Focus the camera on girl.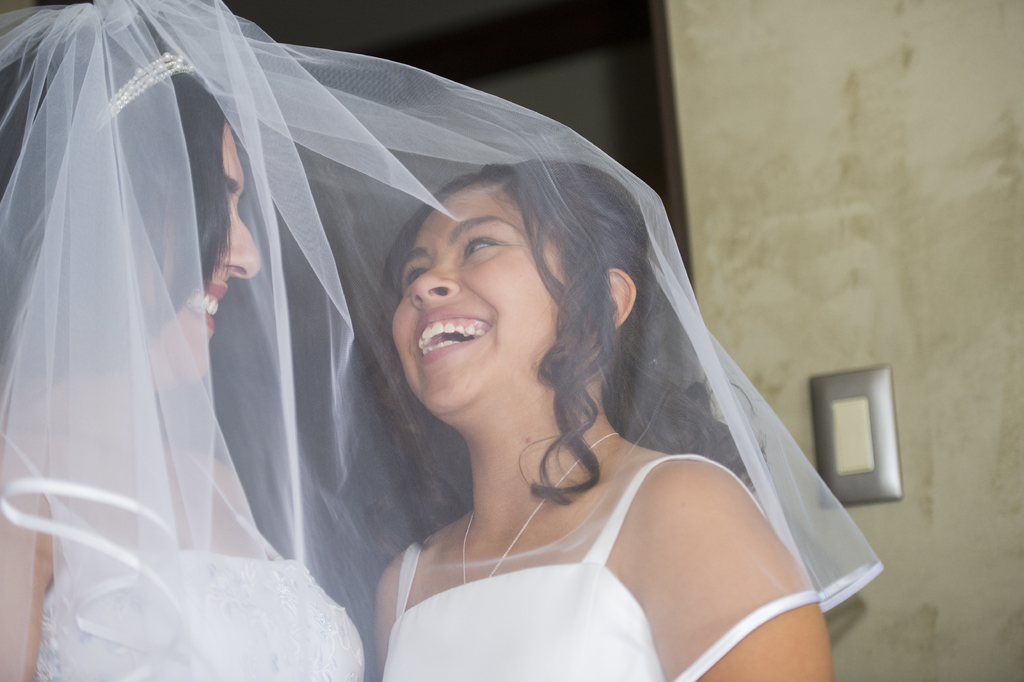
Focus region: crop(371, 162, 826, 681).
